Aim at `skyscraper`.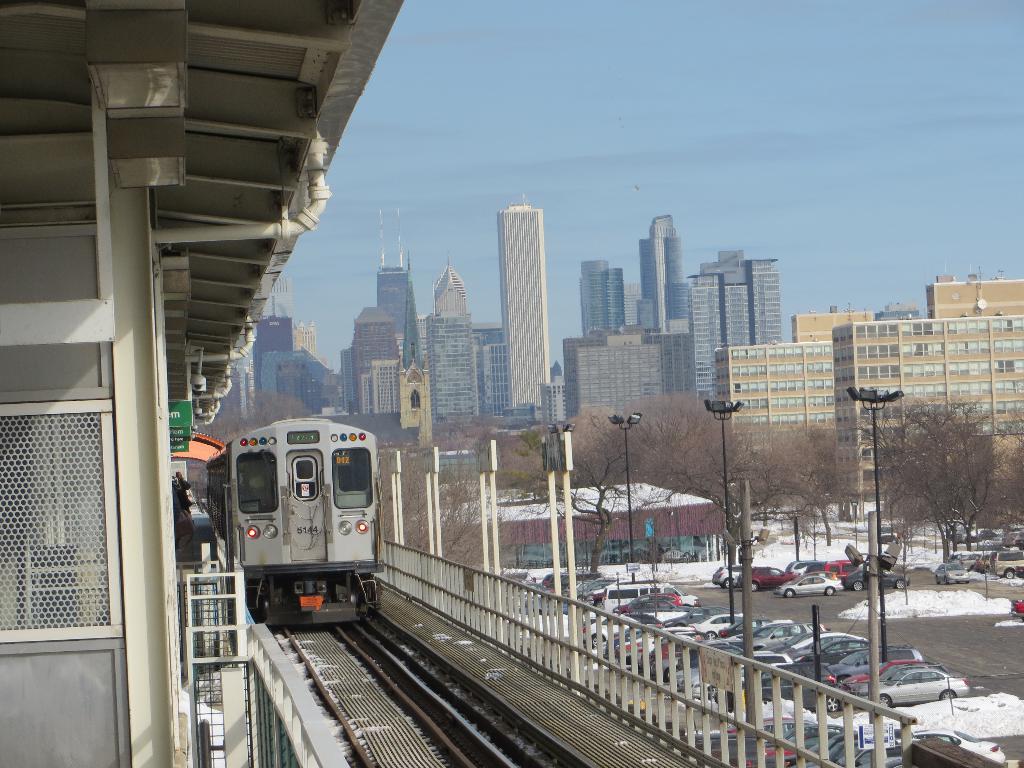
Aimed at bbox=(499, 199, 552, 413).
